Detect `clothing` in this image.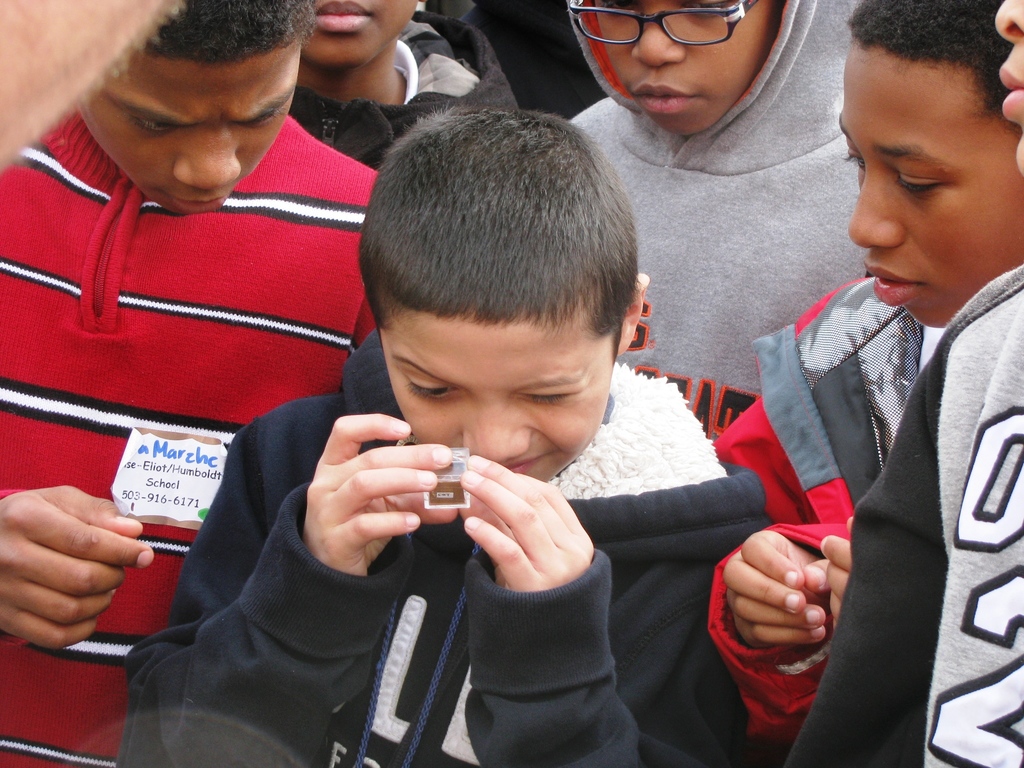
Detection: bbox(109, 316, 779, 762).
